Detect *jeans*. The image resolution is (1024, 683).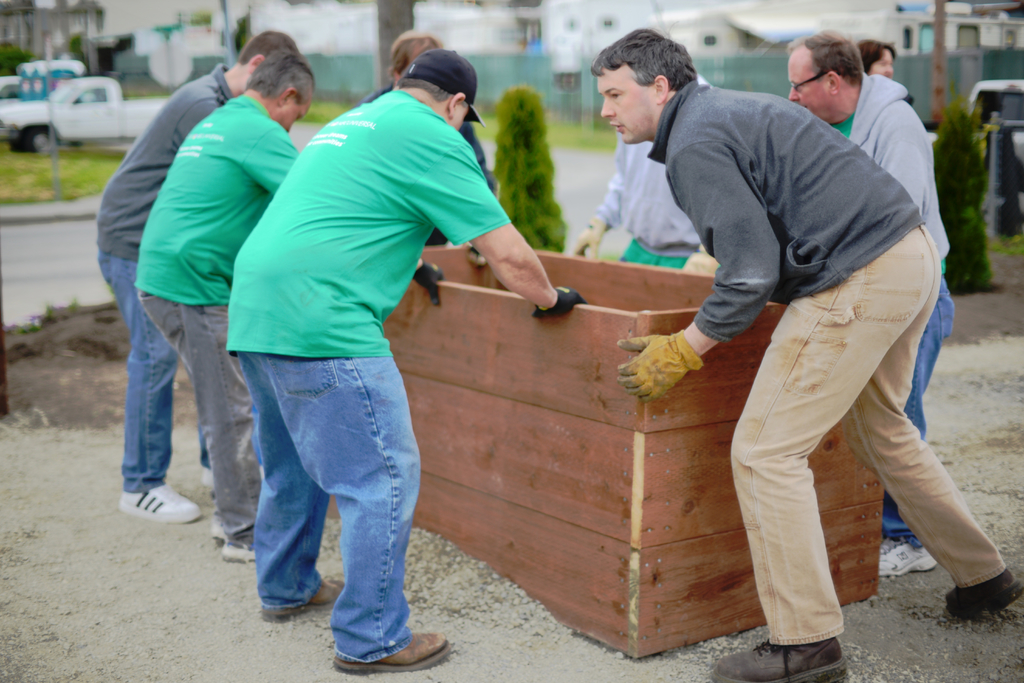
l=104, t=250, r=179, b=495.
